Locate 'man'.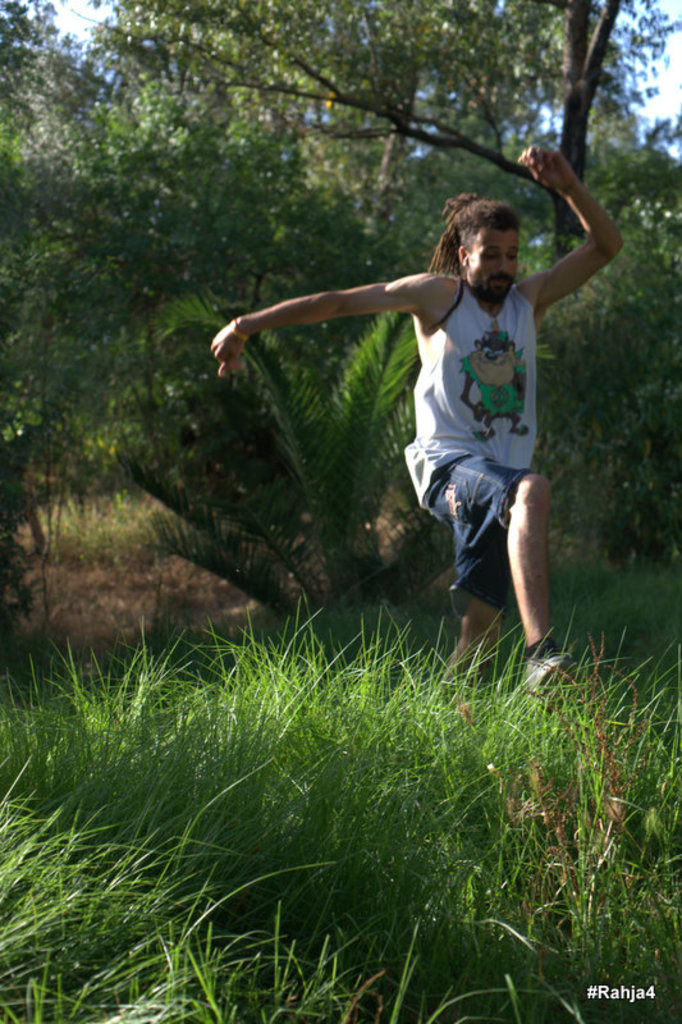
Bounding box: bbox=[209, 145, 623, 687].
